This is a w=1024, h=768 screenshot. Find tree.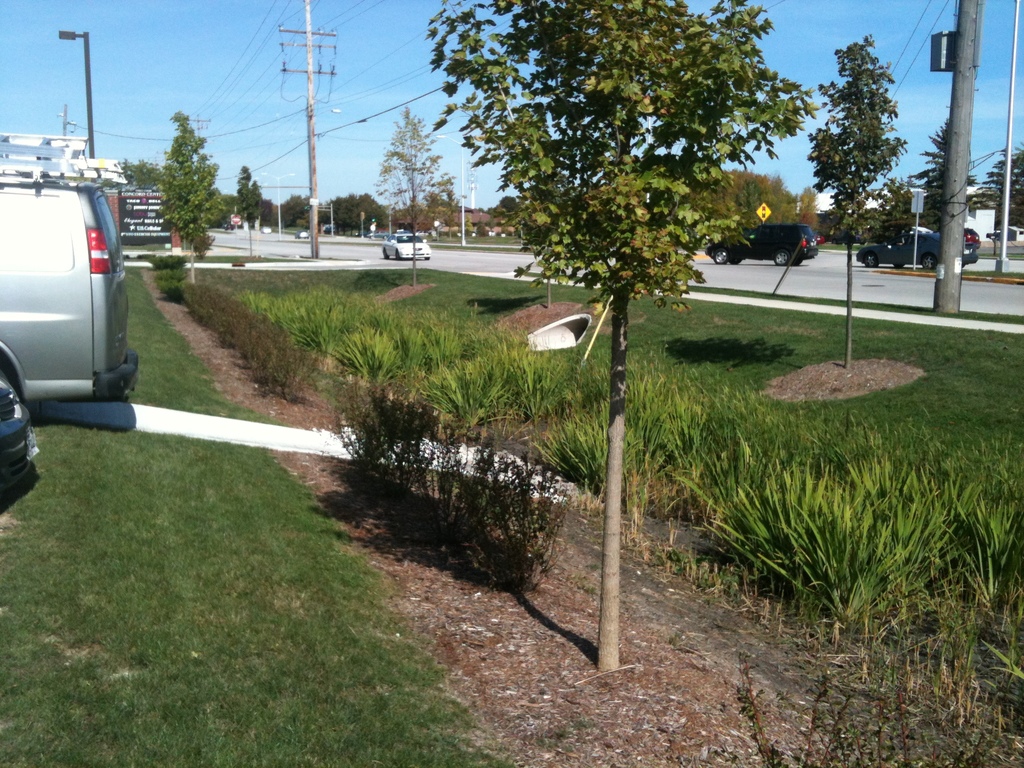
Bounding box: x1=234 y1=165 x2=262 y2=253.
